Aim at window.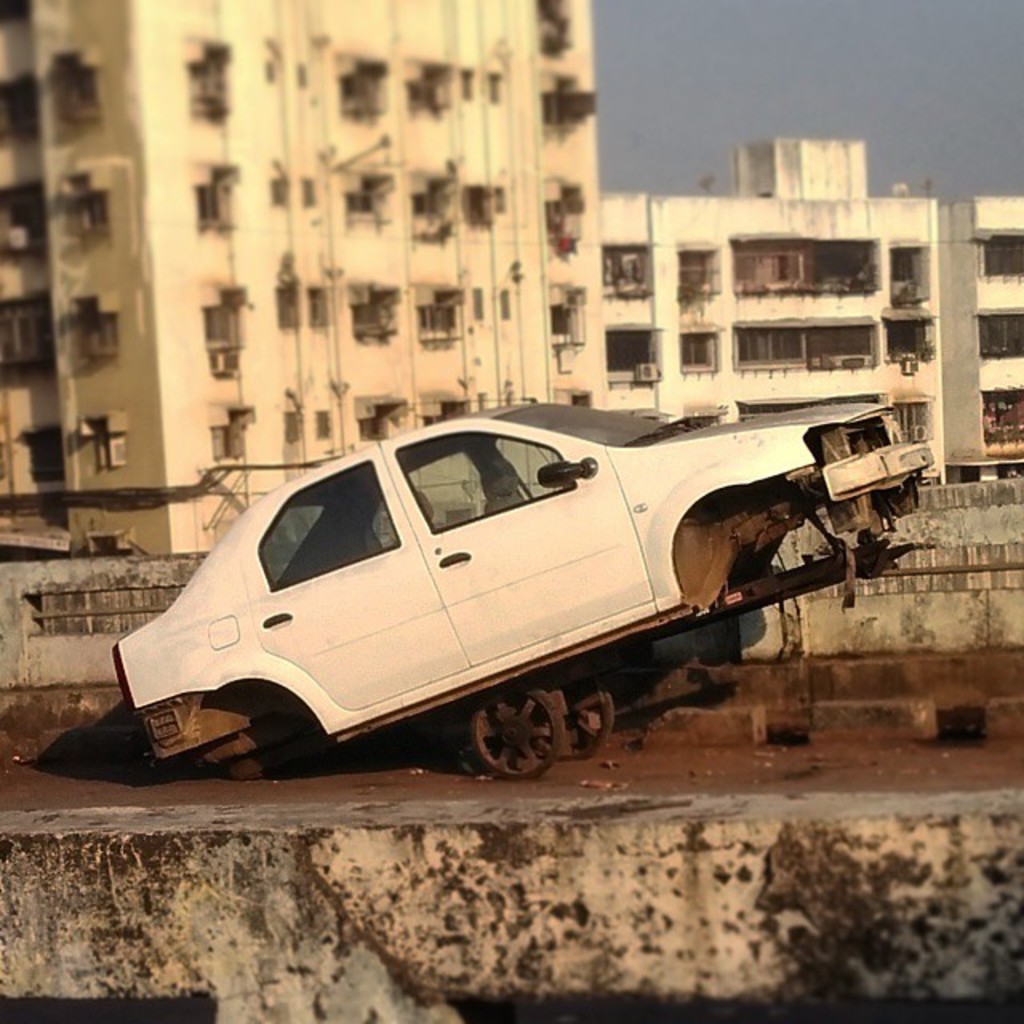
Aimed at [x1=85, y1=414, x2=118, y2=475].
